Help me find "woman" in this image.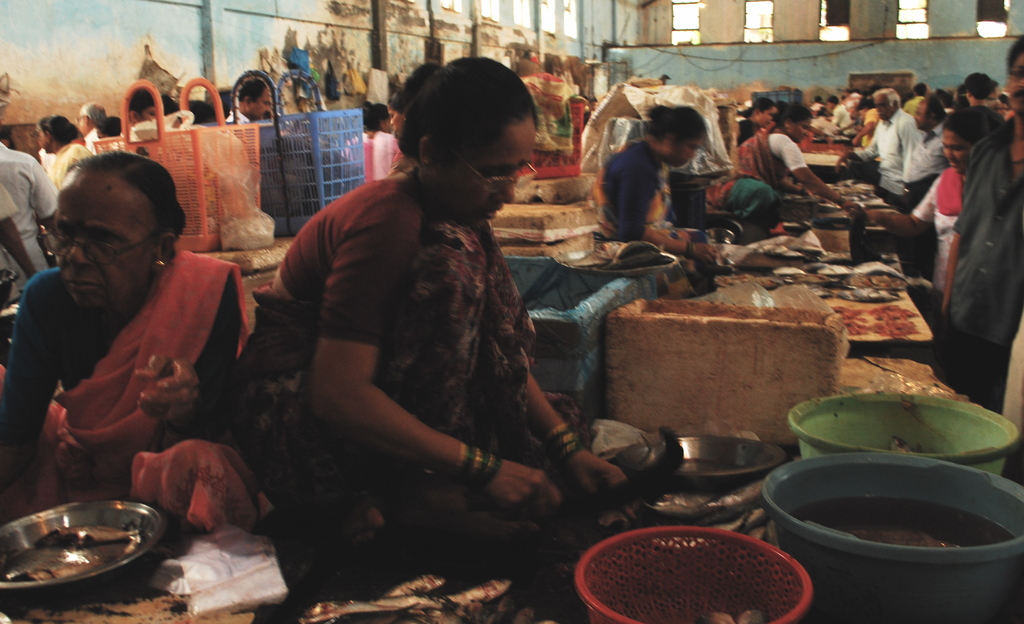
Found it: [724, 99, 780, 144].
